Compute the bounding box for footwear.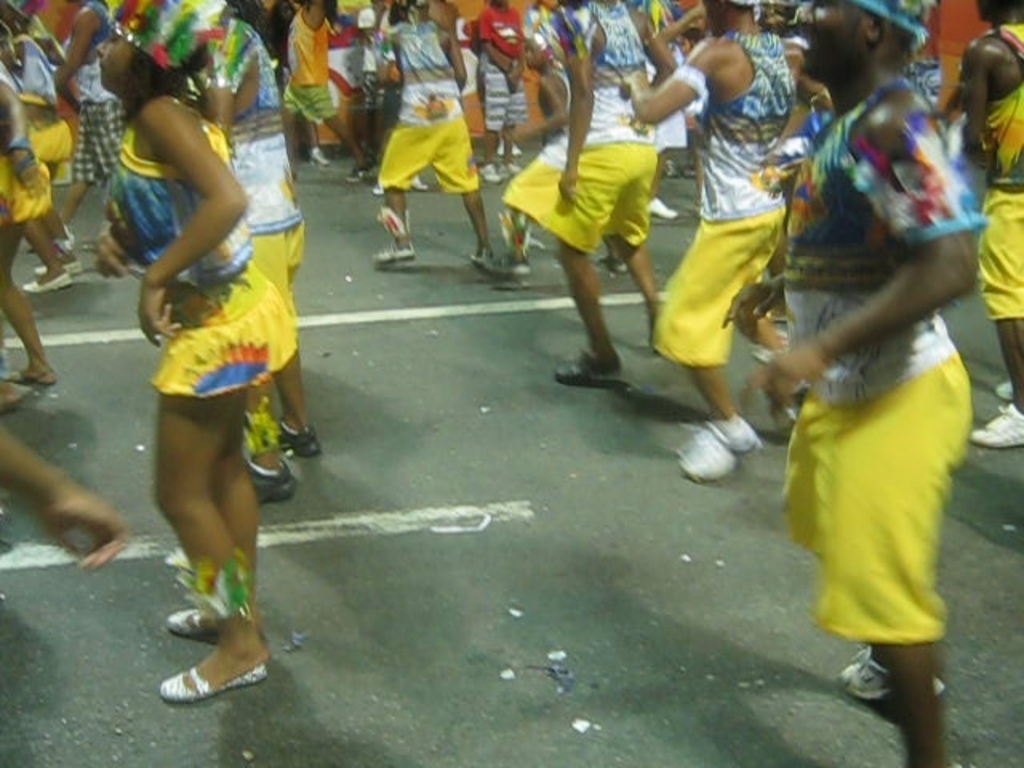
154, 630, 267, 702.
